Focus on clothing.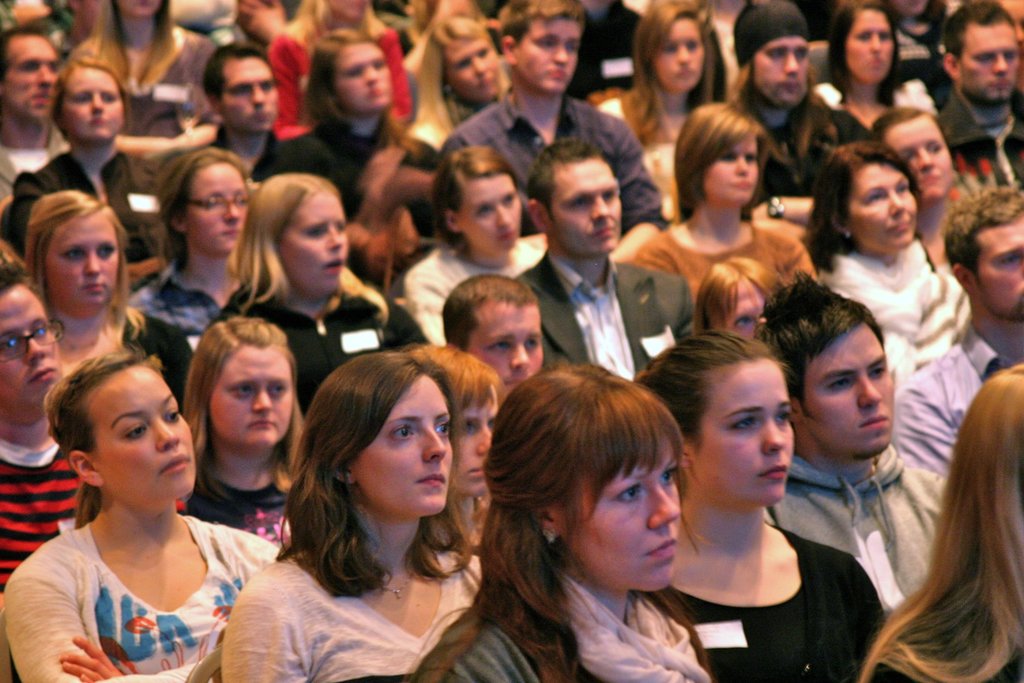
Focused at x1=0, y1=514, x2=284, y2=682.
